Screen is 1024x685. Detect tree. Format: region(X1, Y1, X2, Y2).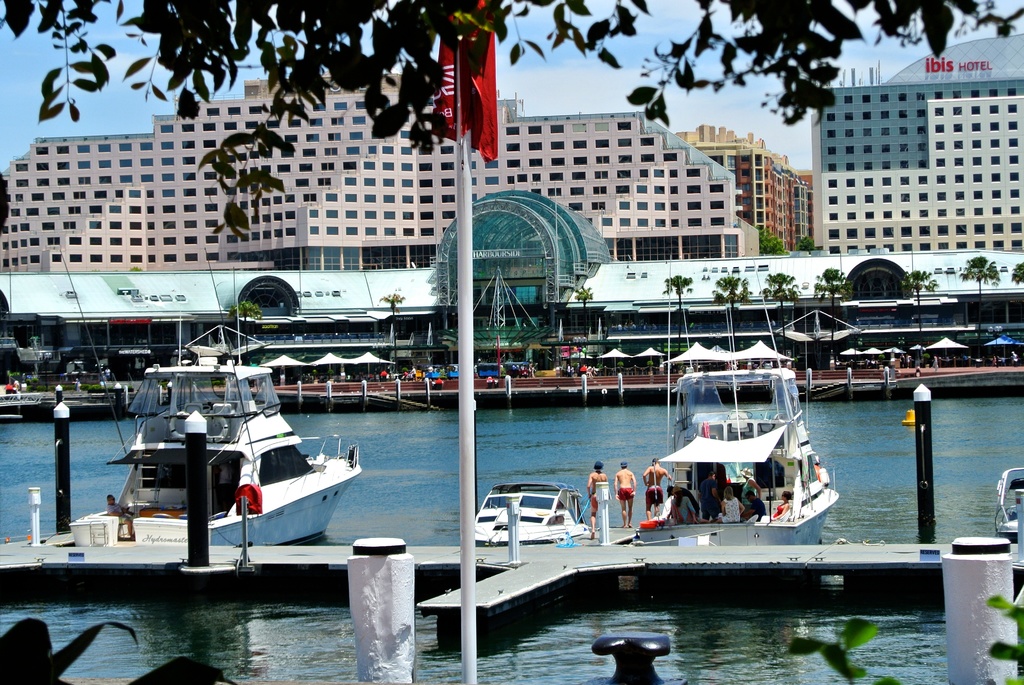
region(229, 294, 252, 343).
